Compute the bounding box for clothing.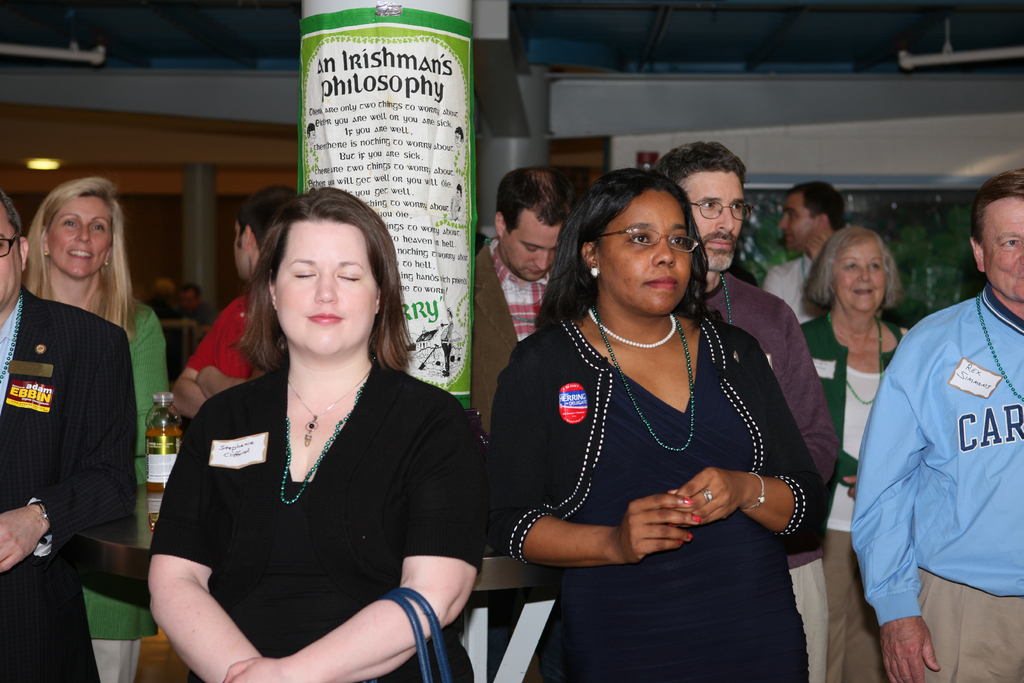
l=468, t=230, r=557, b=432.
